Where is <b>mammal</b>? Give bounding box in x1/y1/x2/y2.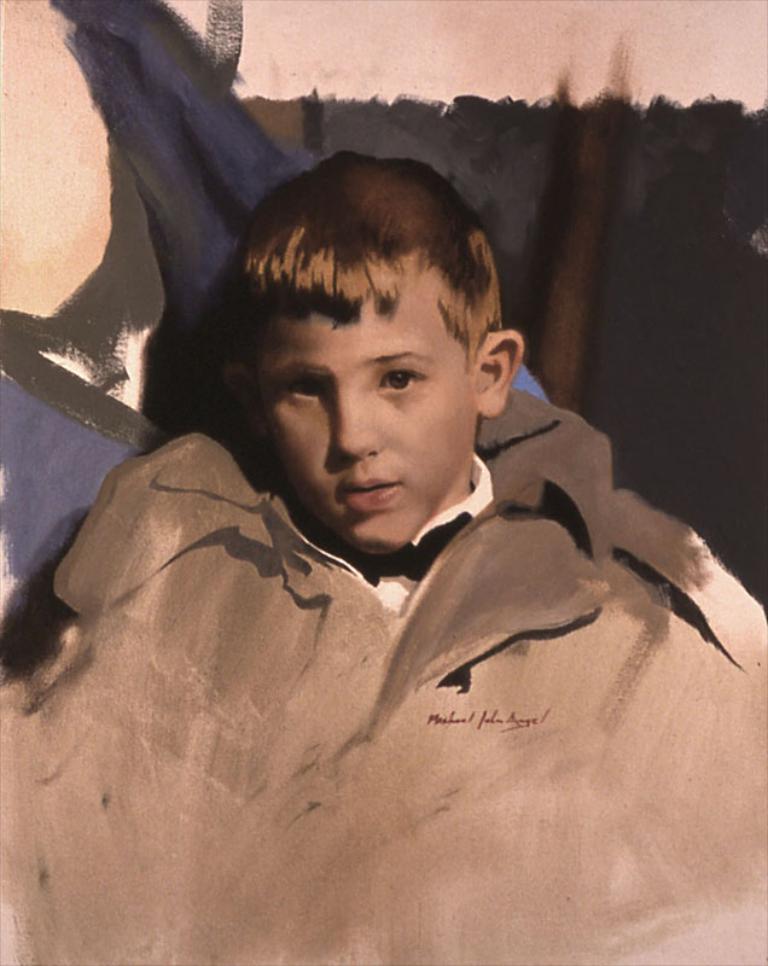
0/153/767/965.
